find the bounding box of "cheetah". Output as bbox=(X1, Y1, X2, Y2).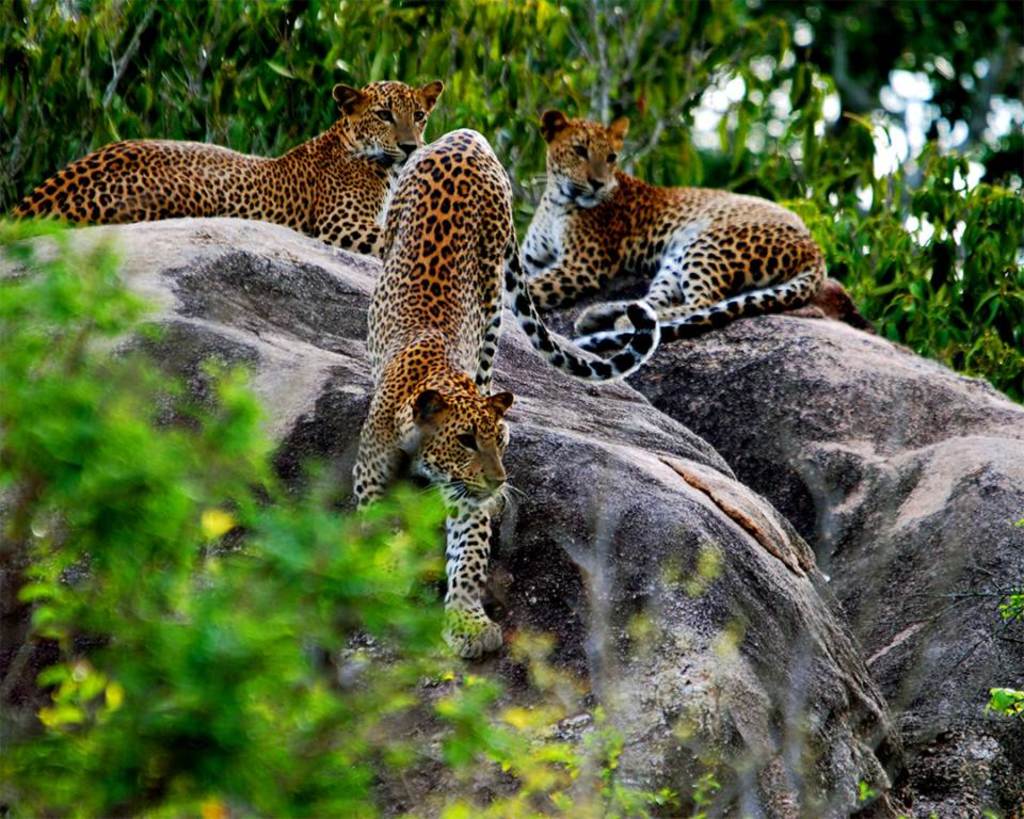
bbox=(523, 108, 830, 352).
